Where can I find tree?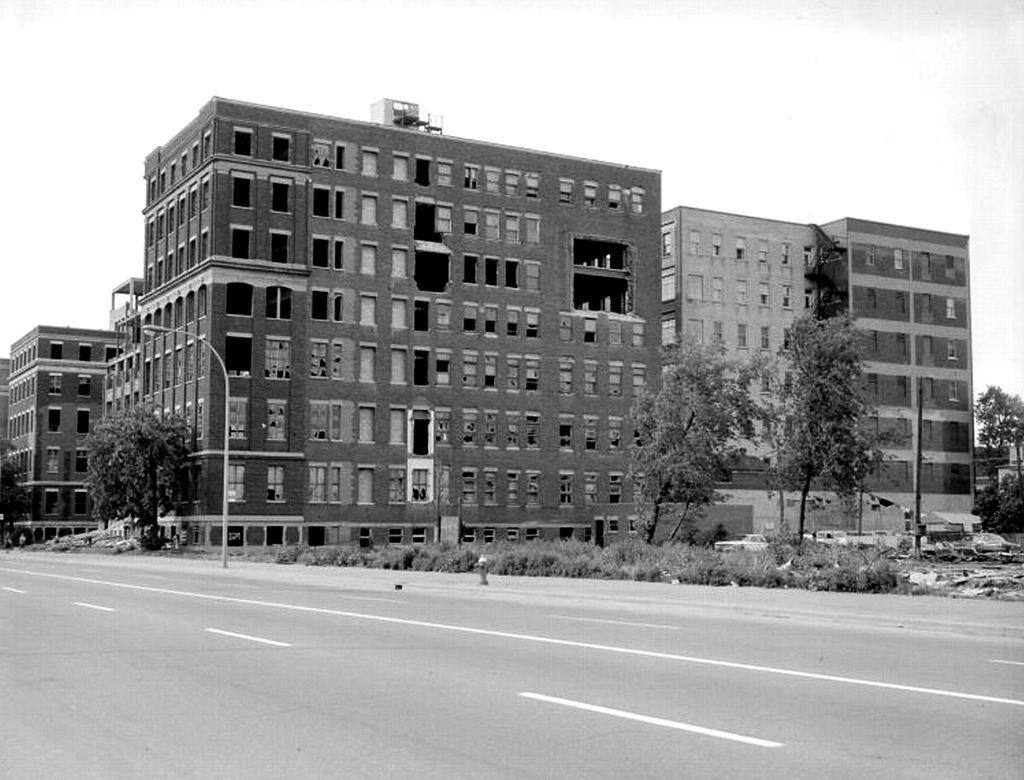
You can find it at bbox=[606, 328, 759, 540].
